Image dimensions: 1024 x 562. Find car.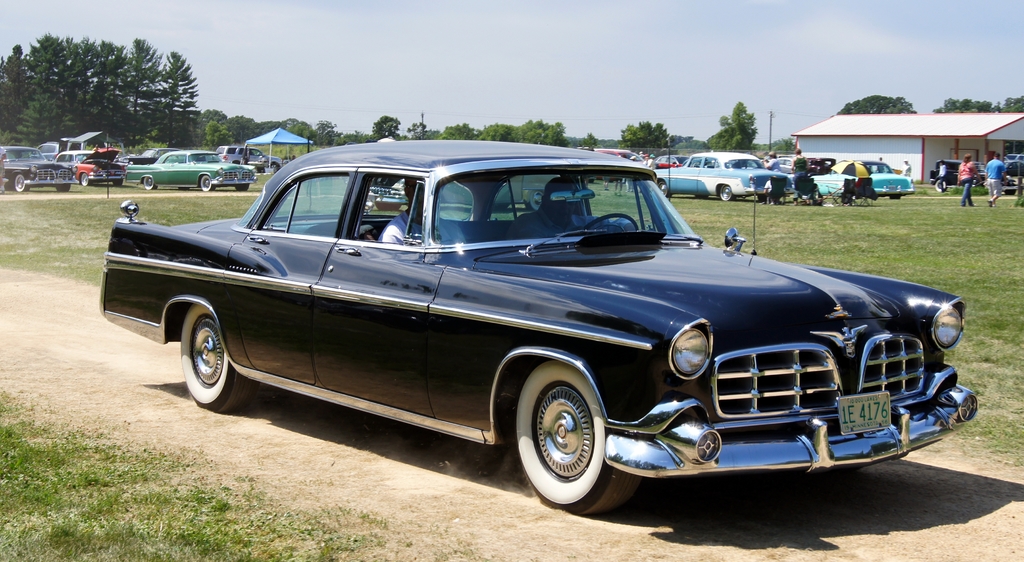
l=0, t=145, r=79, b=199.
